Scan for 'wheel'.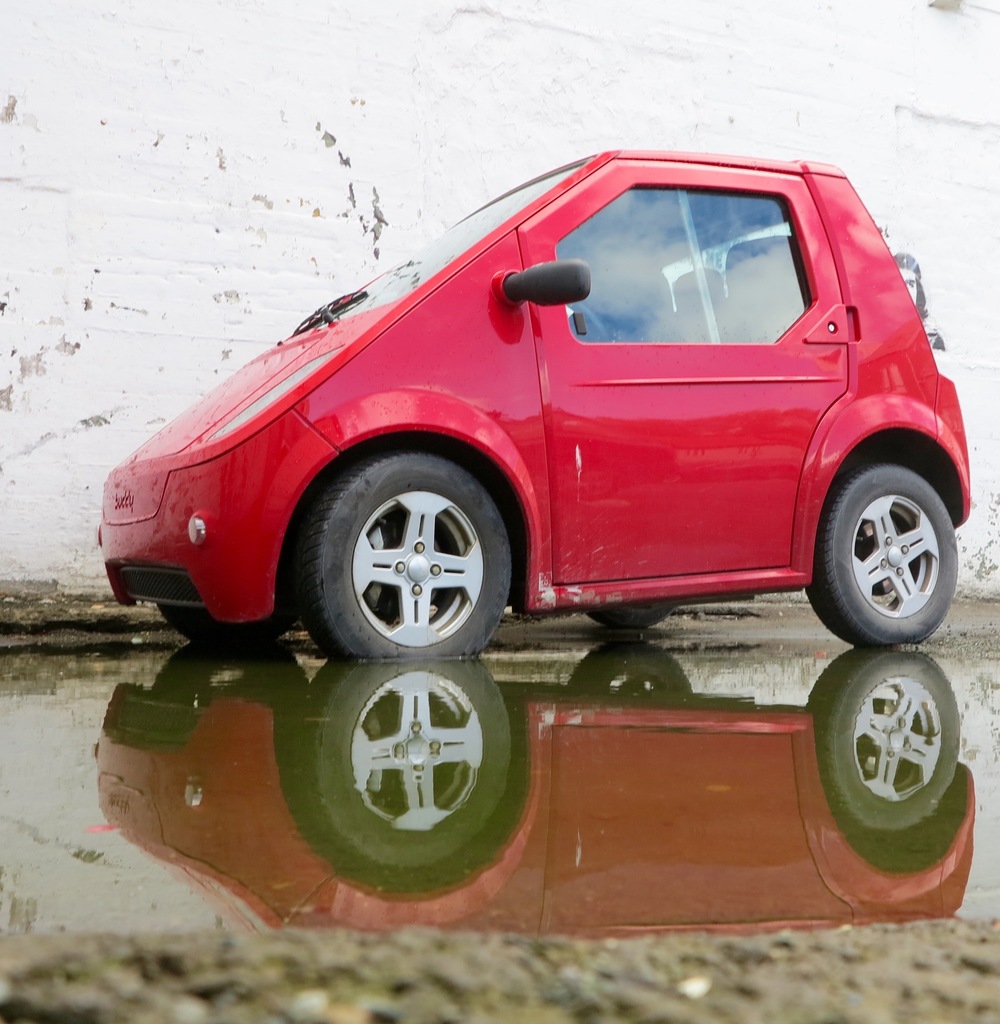
Scan result: [147,594,290,650].
